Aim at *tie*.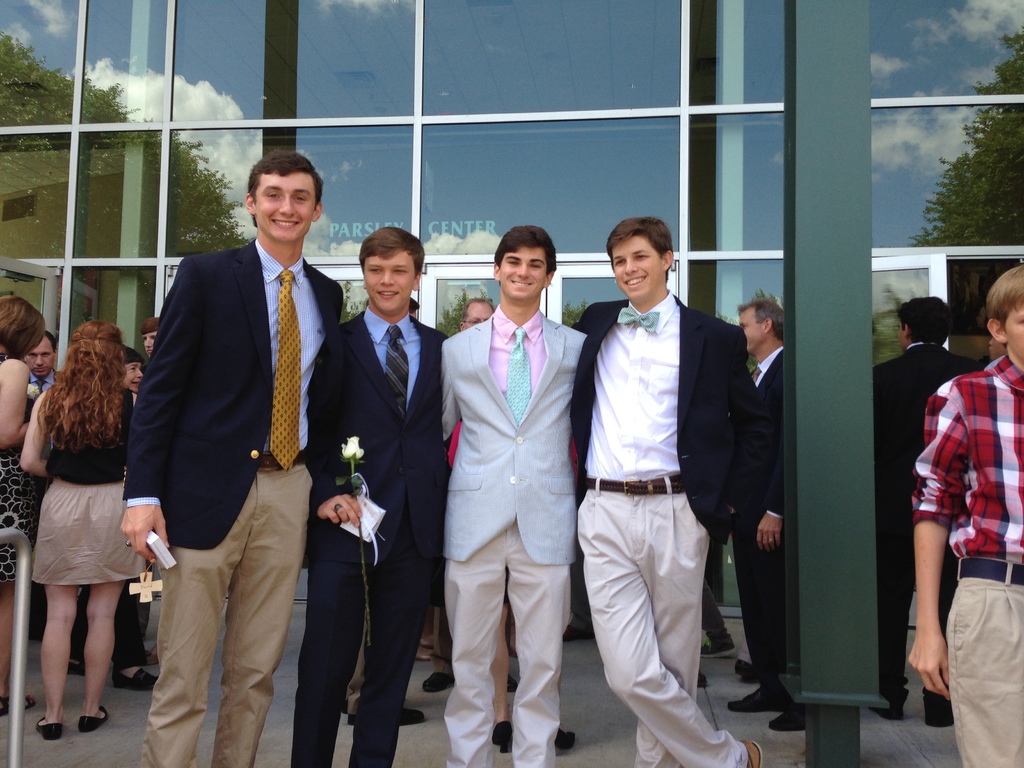
Aimed at bbox(616, 308, 659, 333).
